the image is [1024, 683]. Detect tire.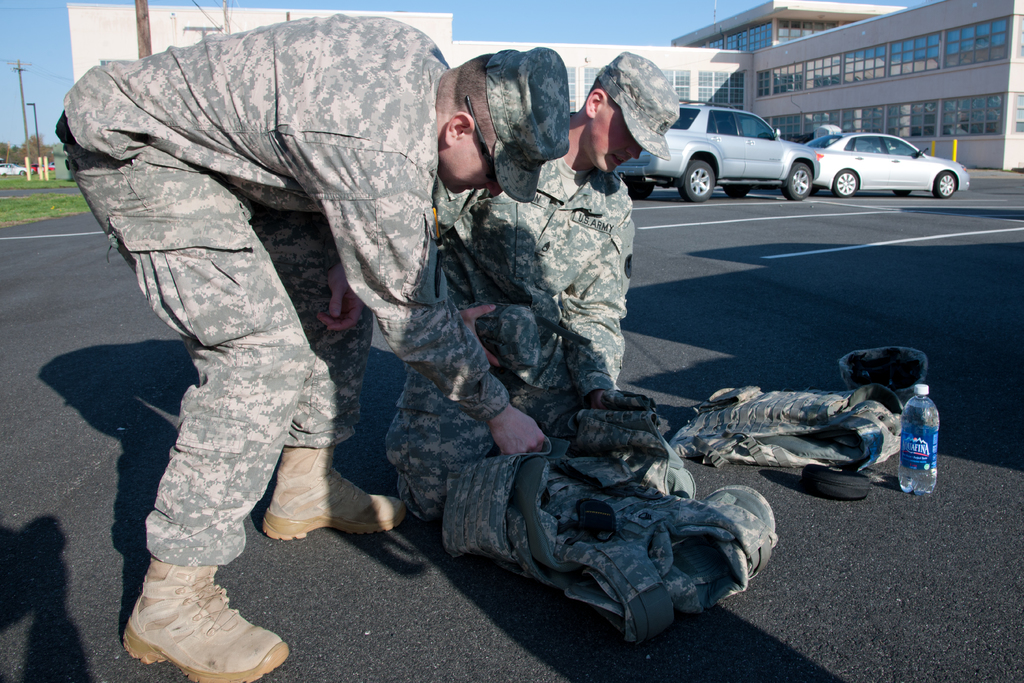
Detection: pyautogui.locateOnScreen(782, 163, 812, 200).
